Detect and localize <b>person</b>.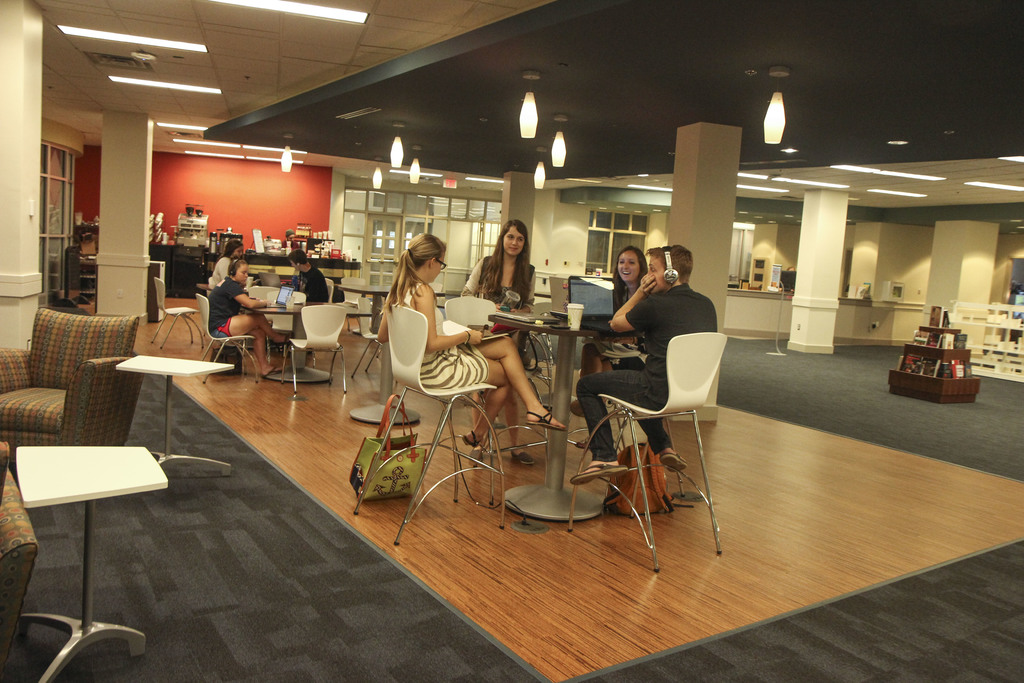
Localized at pyautogui.locateOnScreen(567, 248, 657, 451).
